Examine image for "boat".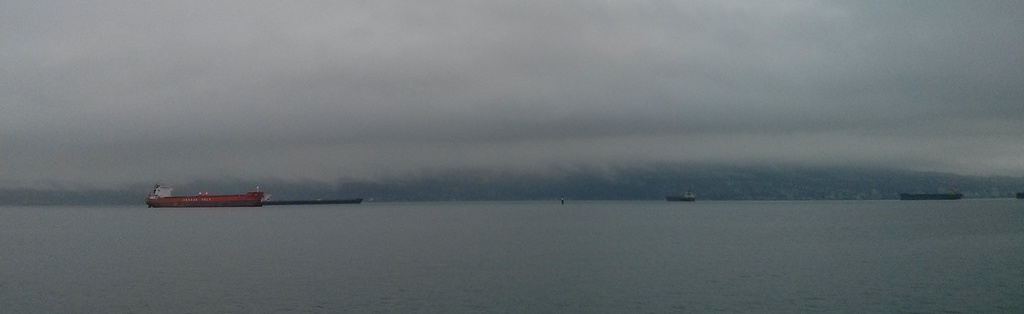
Examination result: bbox=[1012, 194, 1023, 202].
